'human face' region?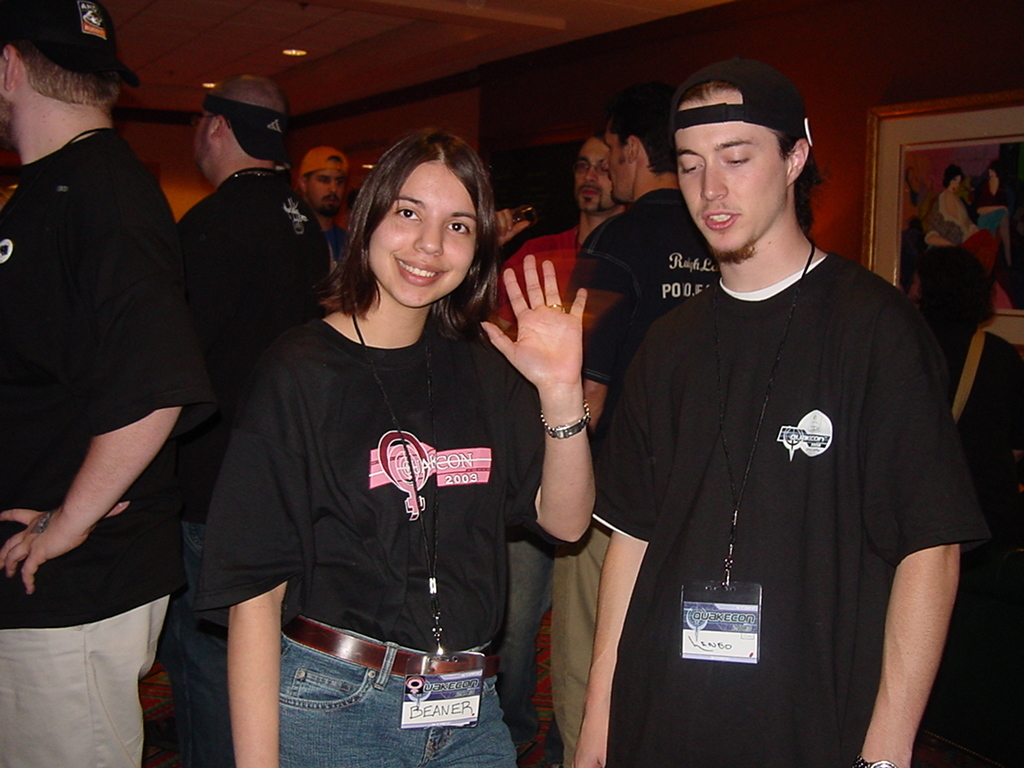
pyautogui.locateOnScreen(674, 102, 786, 257)
